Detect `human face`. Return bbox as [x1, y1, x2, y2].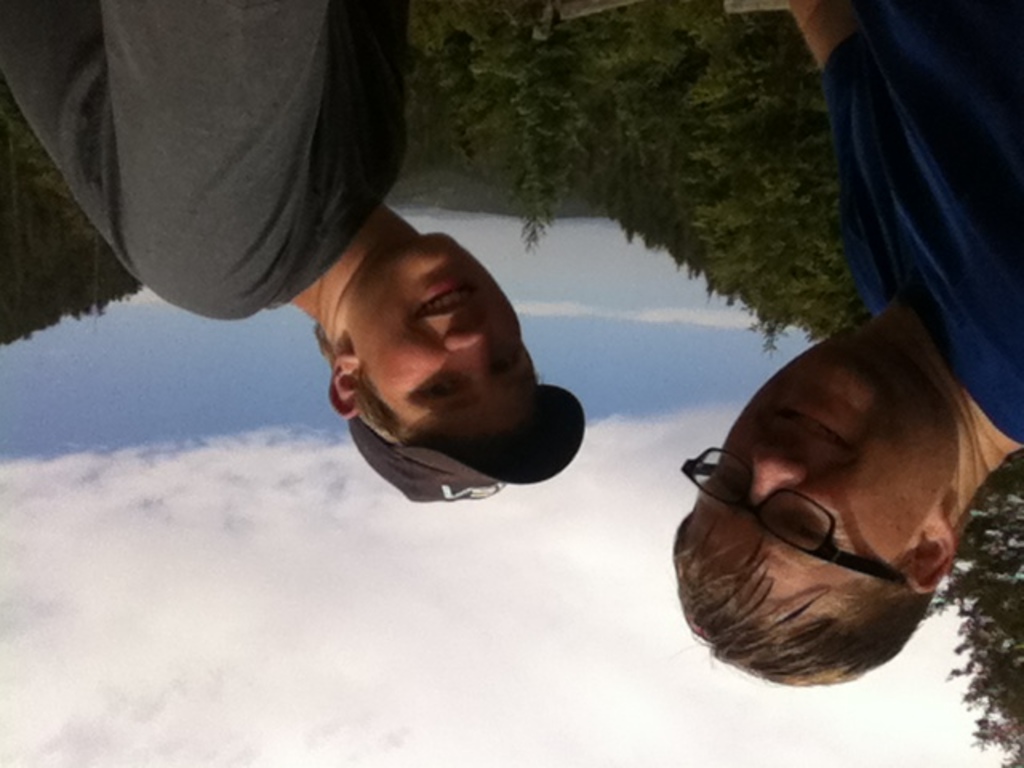
[331, 235, 534, 440].
